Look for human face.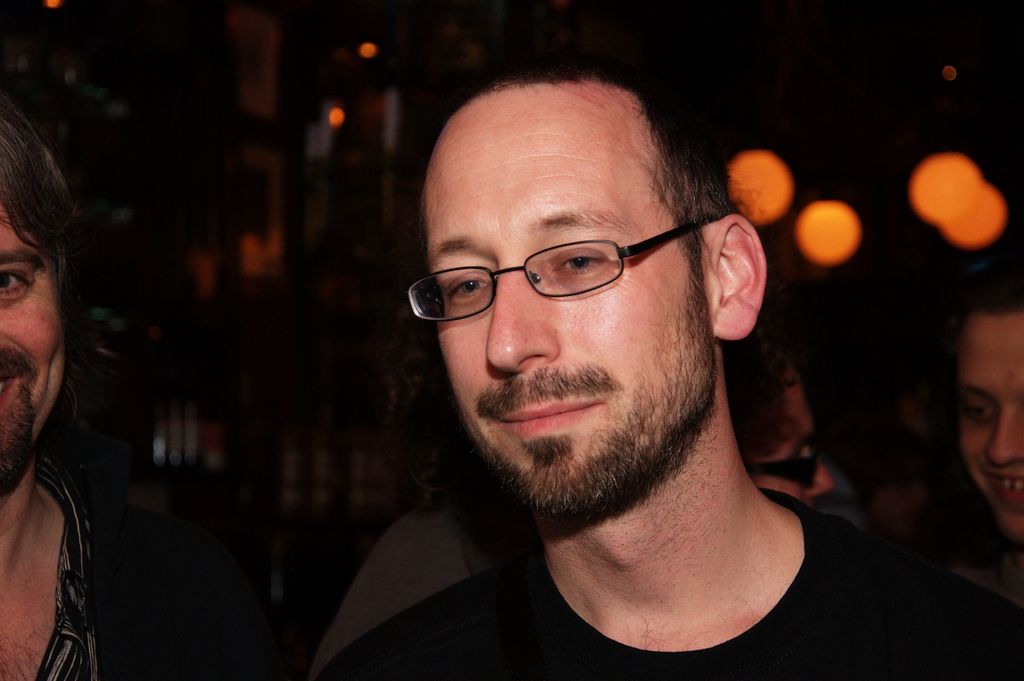
Found: (left=947, top=299, right=1023, bottom=541).
